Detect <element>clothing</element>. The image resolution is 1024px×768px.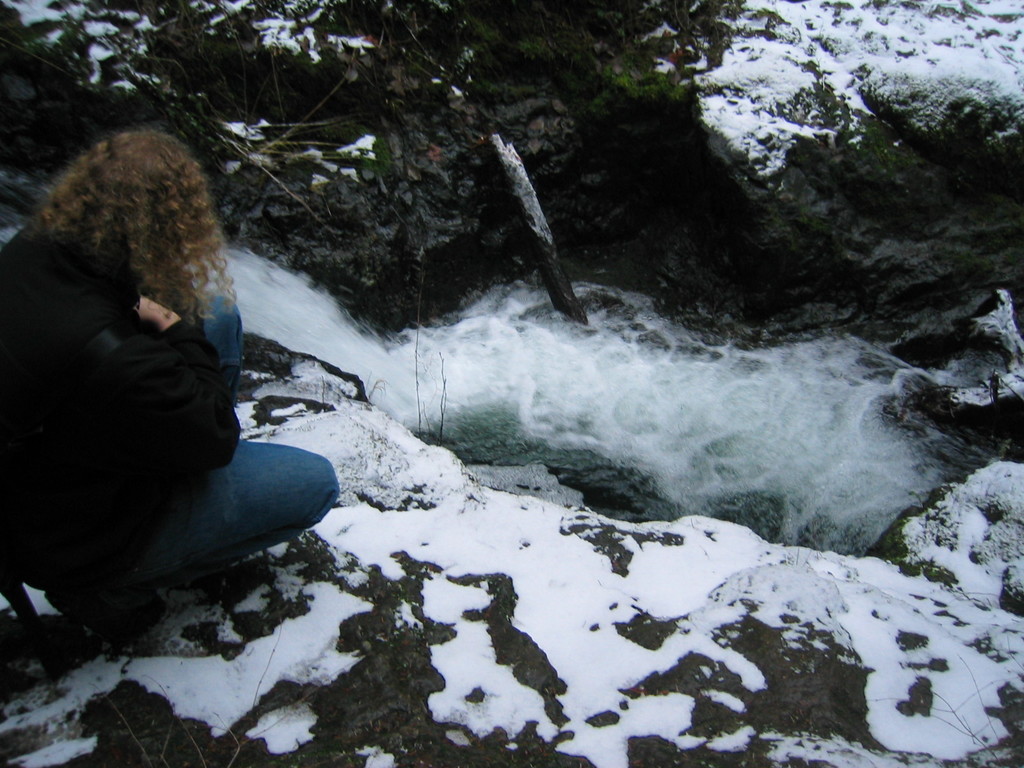
0,212,348,595.
